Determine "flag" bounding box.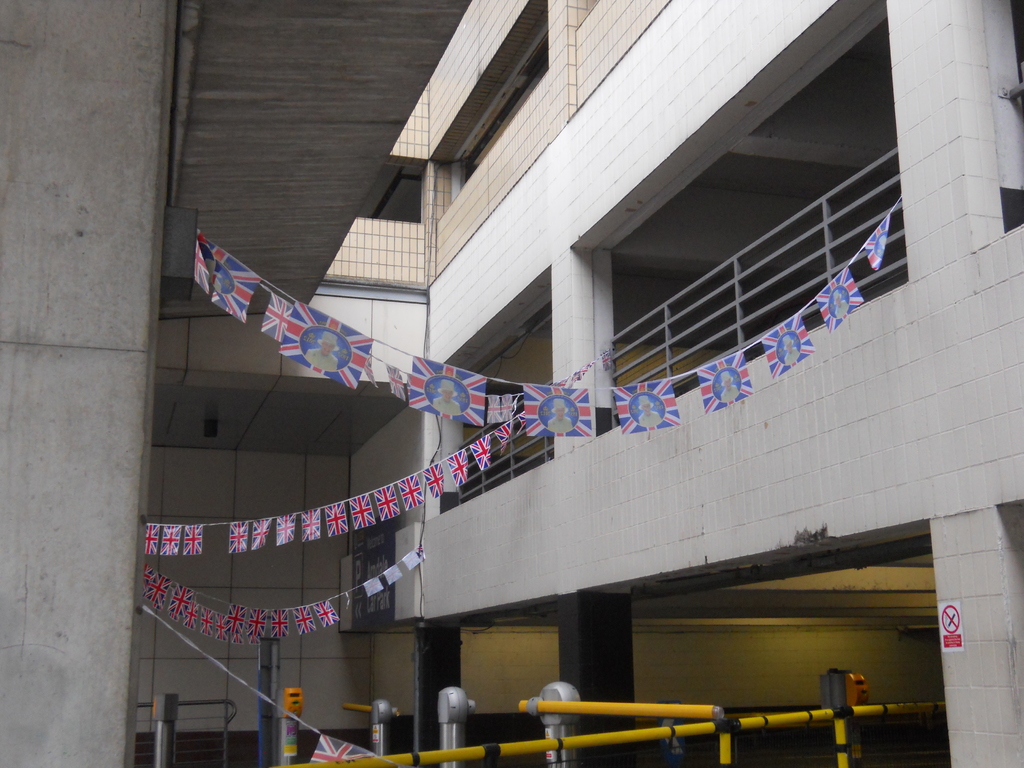
Determined: 472, 427, 503, 474.
